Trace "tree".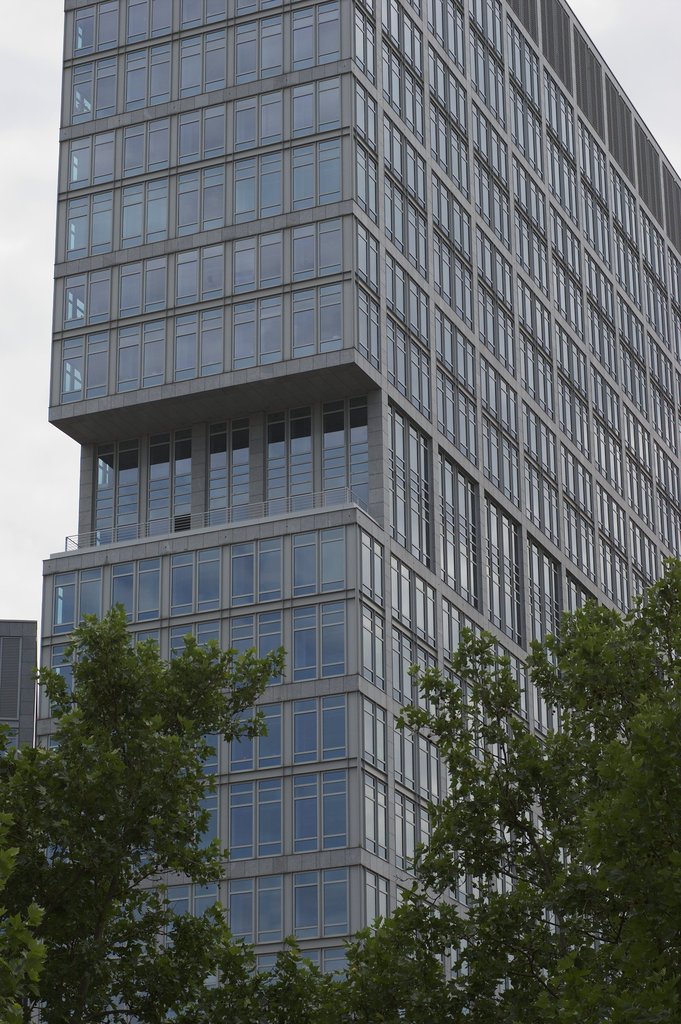
Traced to box=[3, 586, 259, 998].
